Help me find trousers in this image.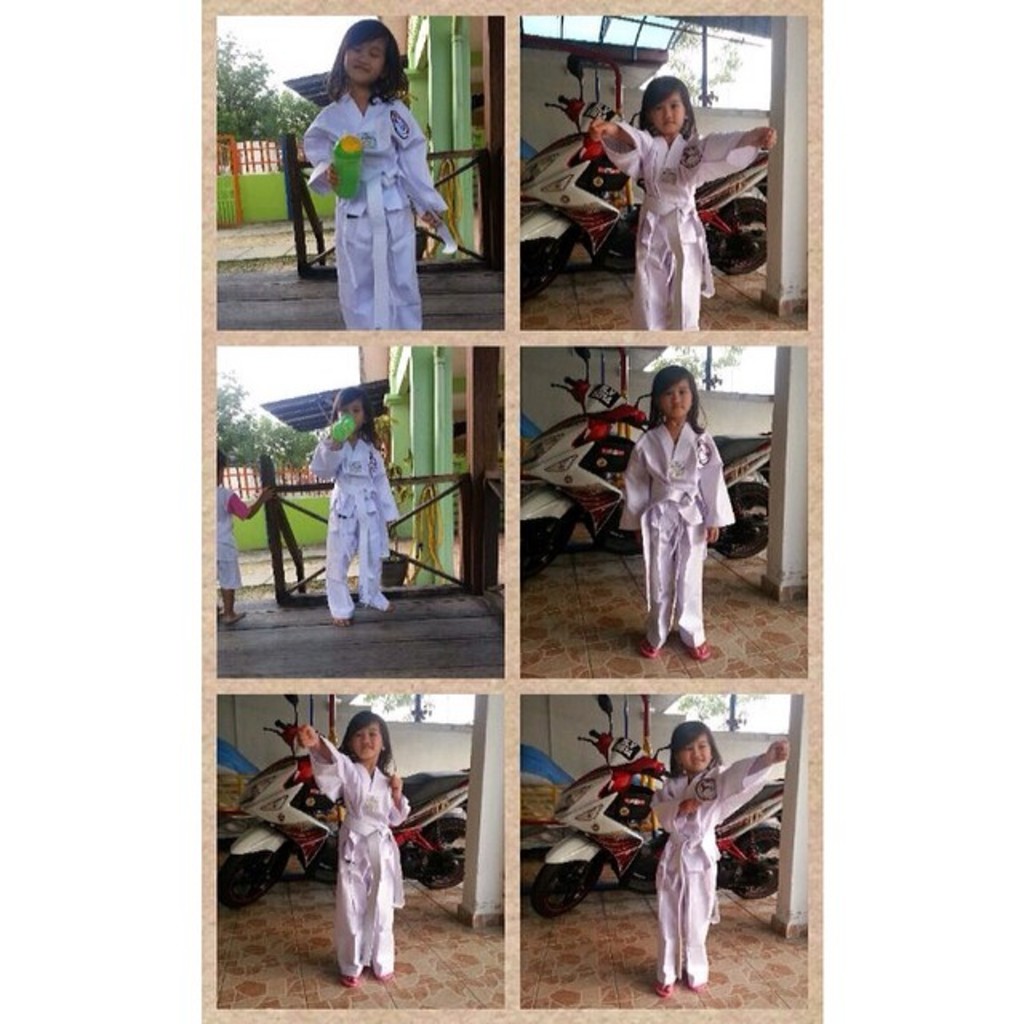
Found it: 651/843/717/982.
